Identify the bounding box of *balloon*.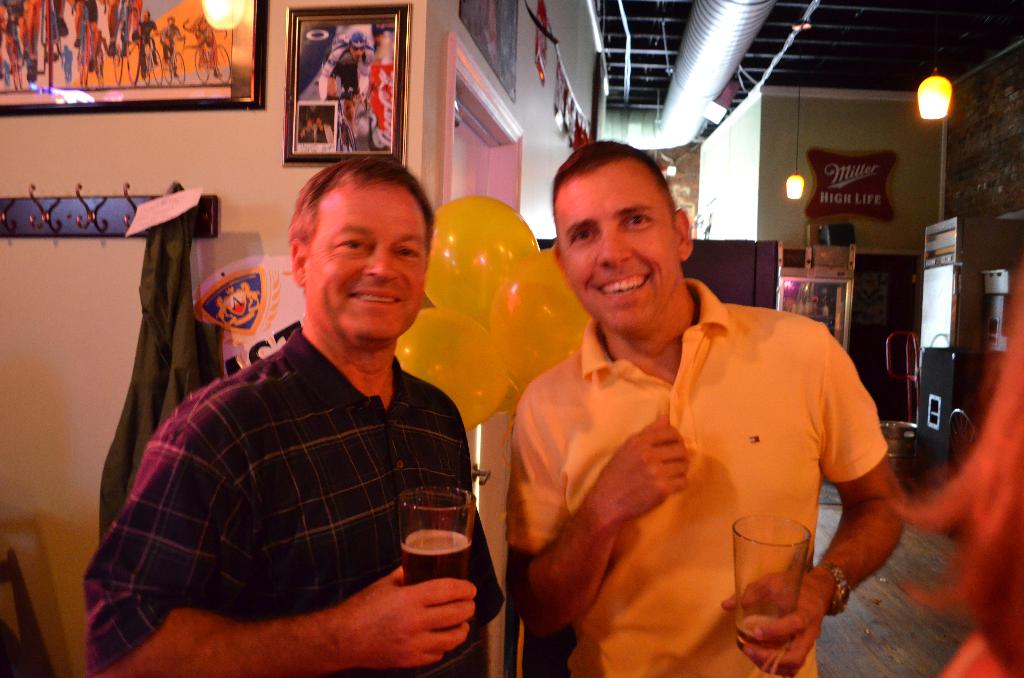
x1=393, y1=306, x2=515, y2=430.
